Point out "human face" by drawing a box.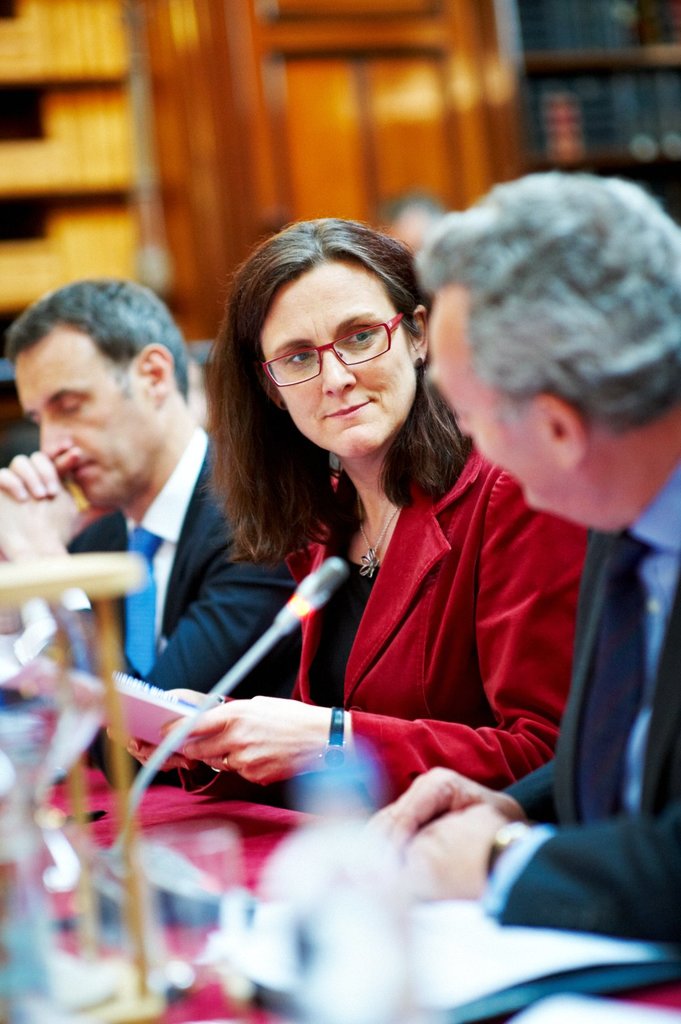
<bbox>17, 323, 155, 516</bbox>.
